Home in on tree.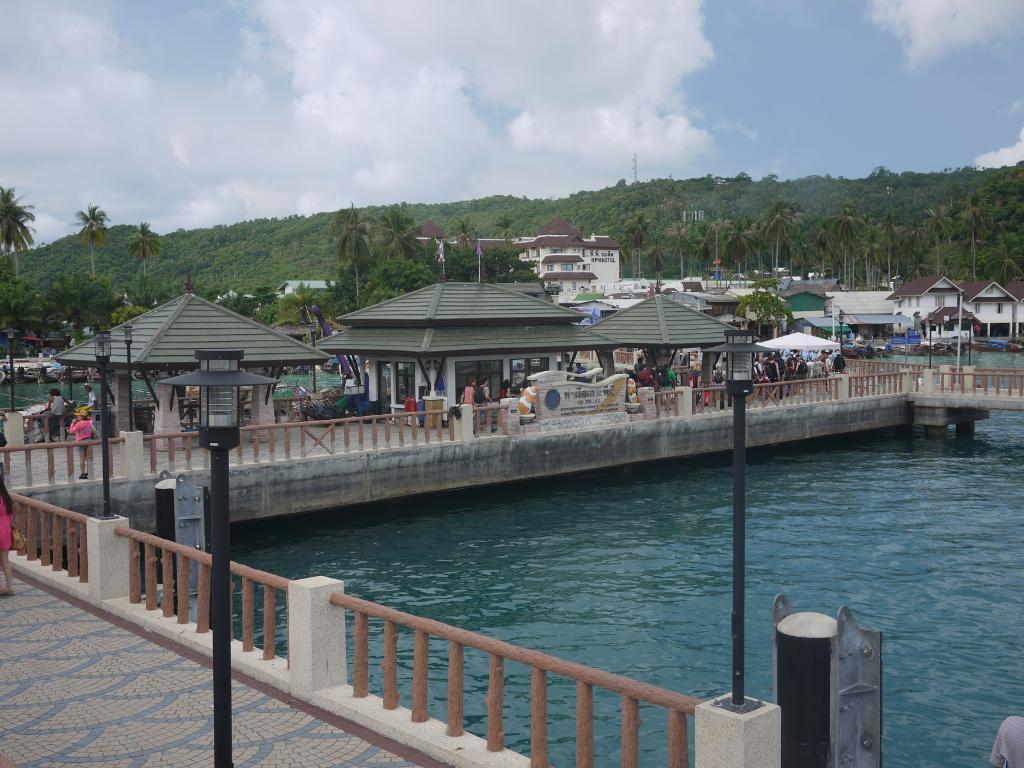
Homed in at [752,197,800,268].
